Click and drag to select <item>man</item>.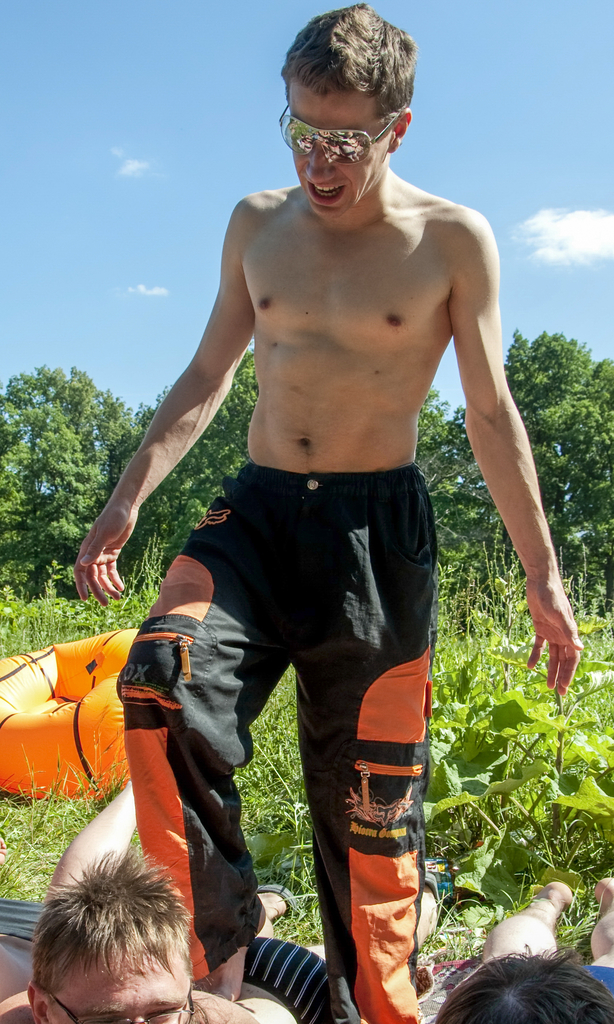
Selection: box(0, 851, 453, 1022).
